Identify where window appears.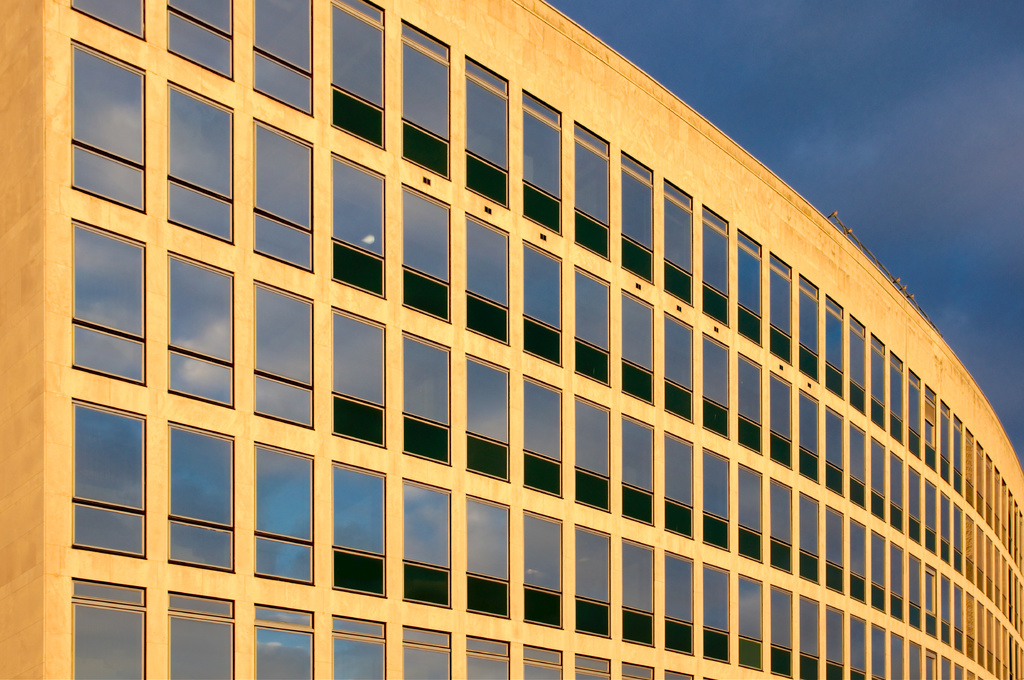
Appears at <bbox>525, 646, 564, 679</bbox>.
